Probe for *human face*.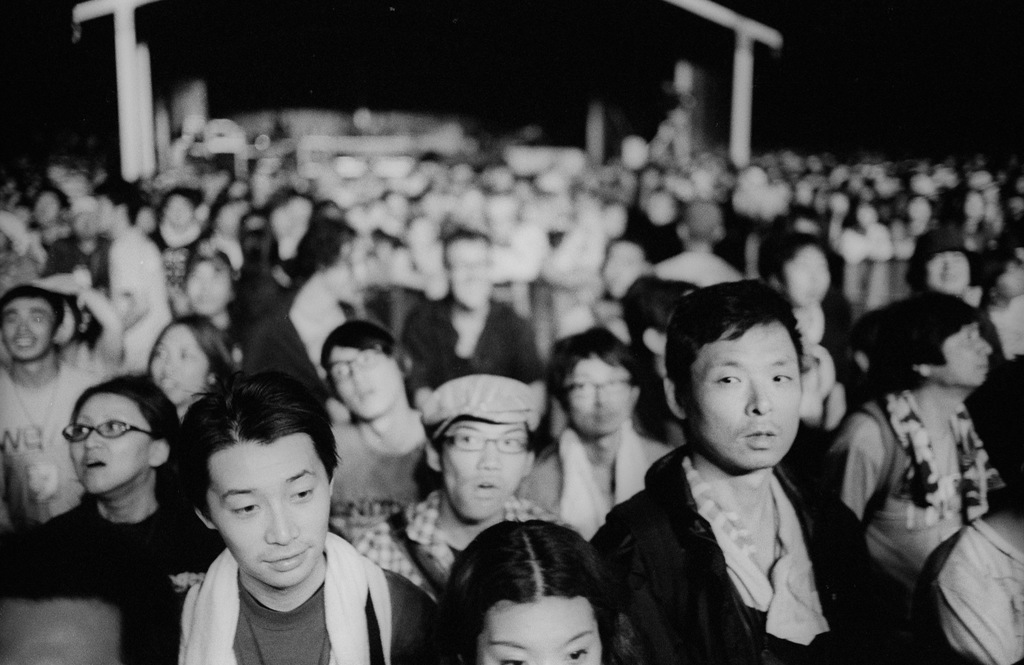
Probe result: rect(76, 400, 147, 493).
